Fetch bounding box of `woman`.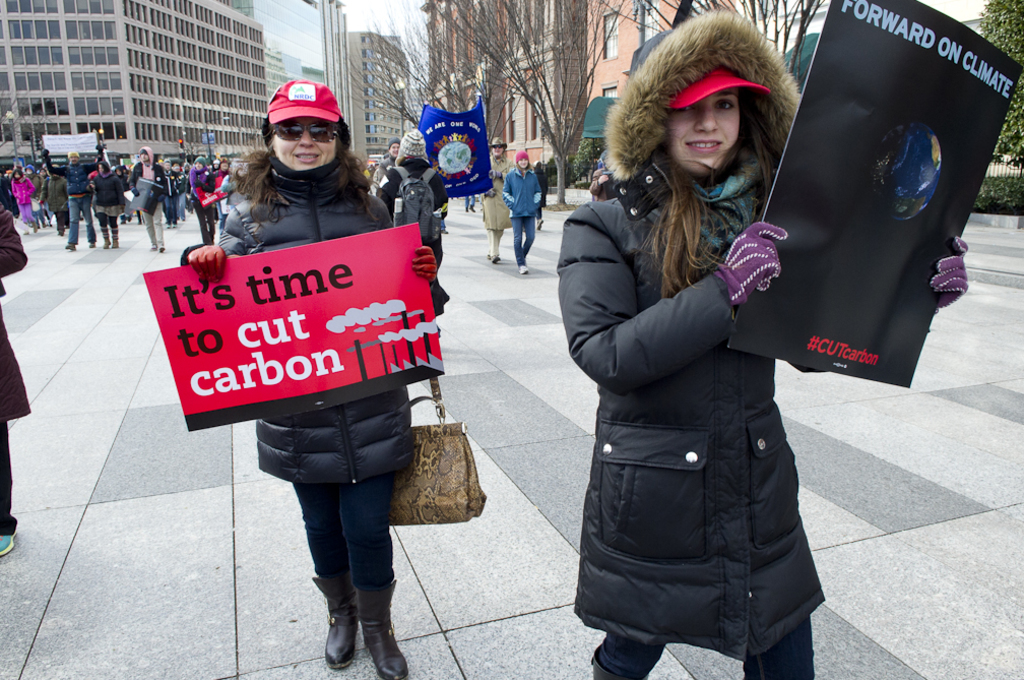
Bbox: l=567, t=8, r=973, b=679.
